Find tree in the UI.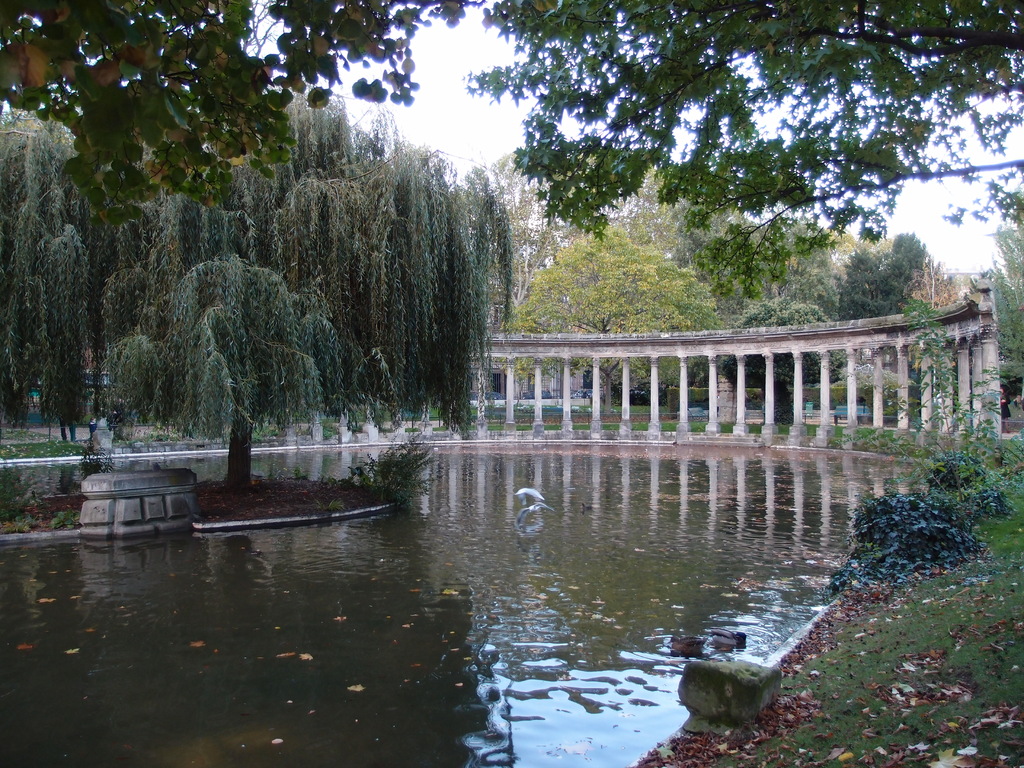
UI element at BBox(0, 67, 509, 512).
